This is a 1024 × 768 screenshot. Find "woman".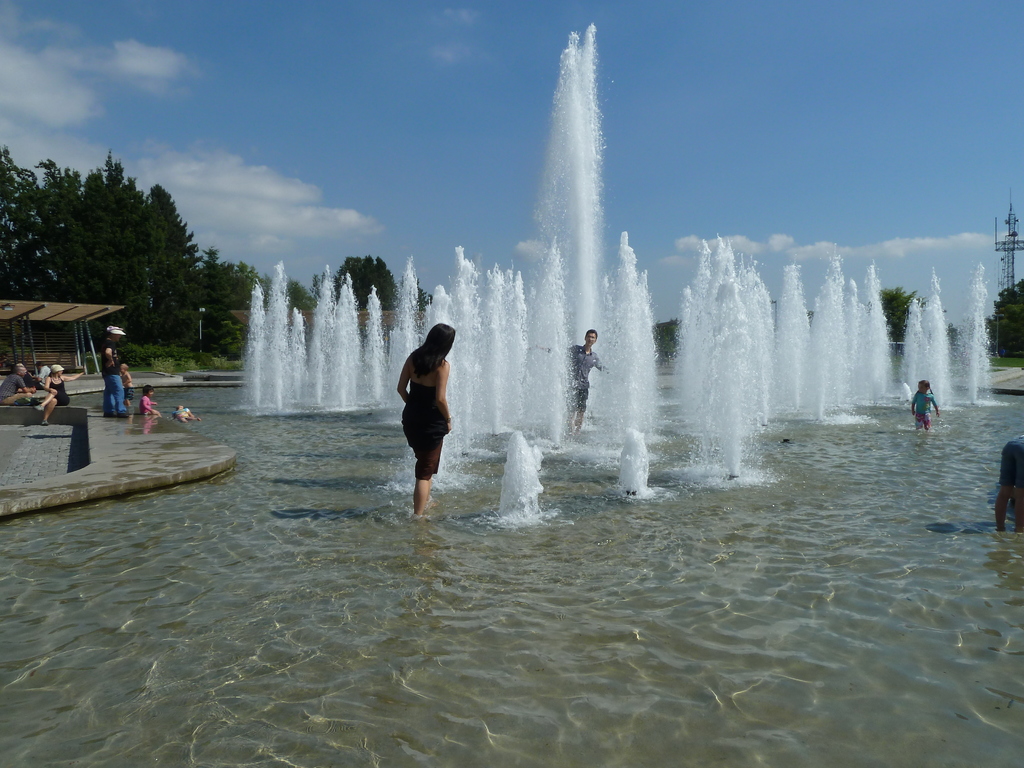
Bounding box: {"x1": 377, "y1": 307, "x2": 459, "y2": 521}.
